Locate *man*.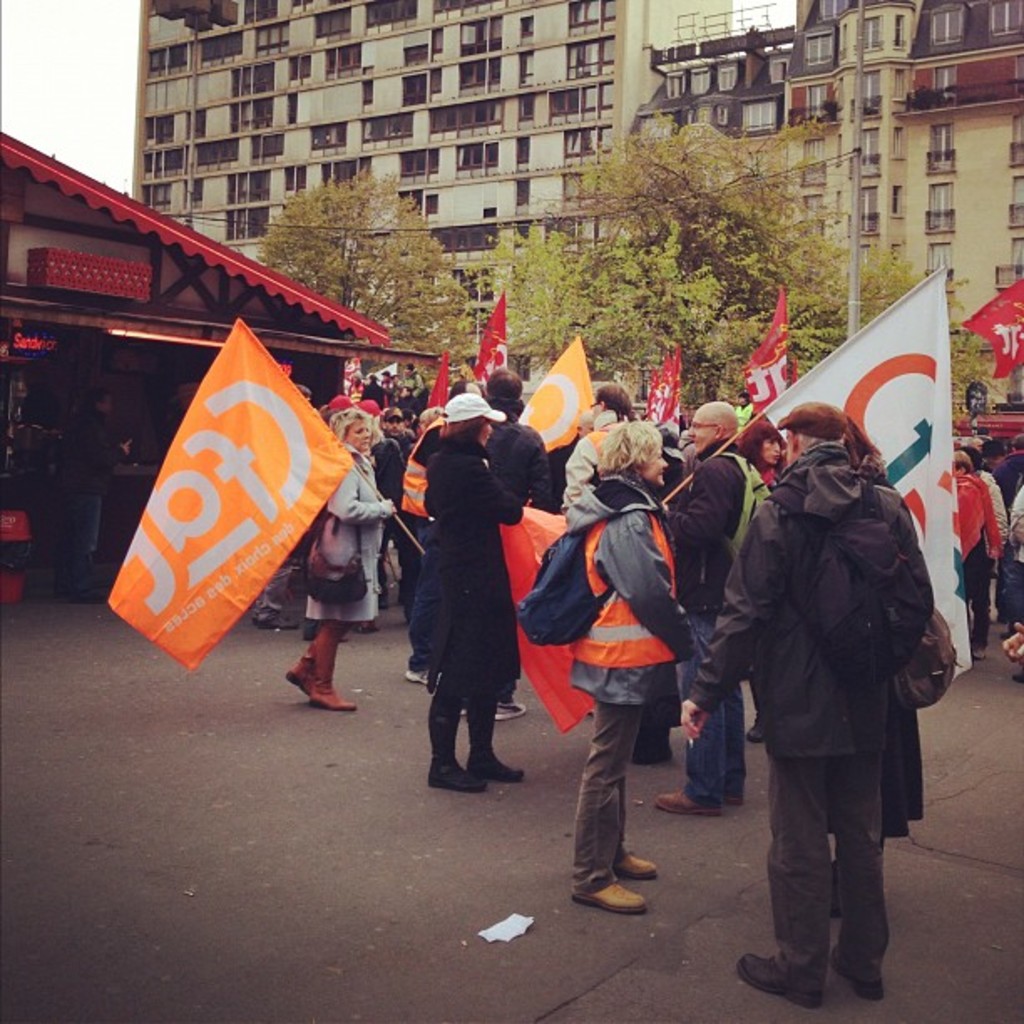
Bounding box: select_region(561, 380, 661, 509).
